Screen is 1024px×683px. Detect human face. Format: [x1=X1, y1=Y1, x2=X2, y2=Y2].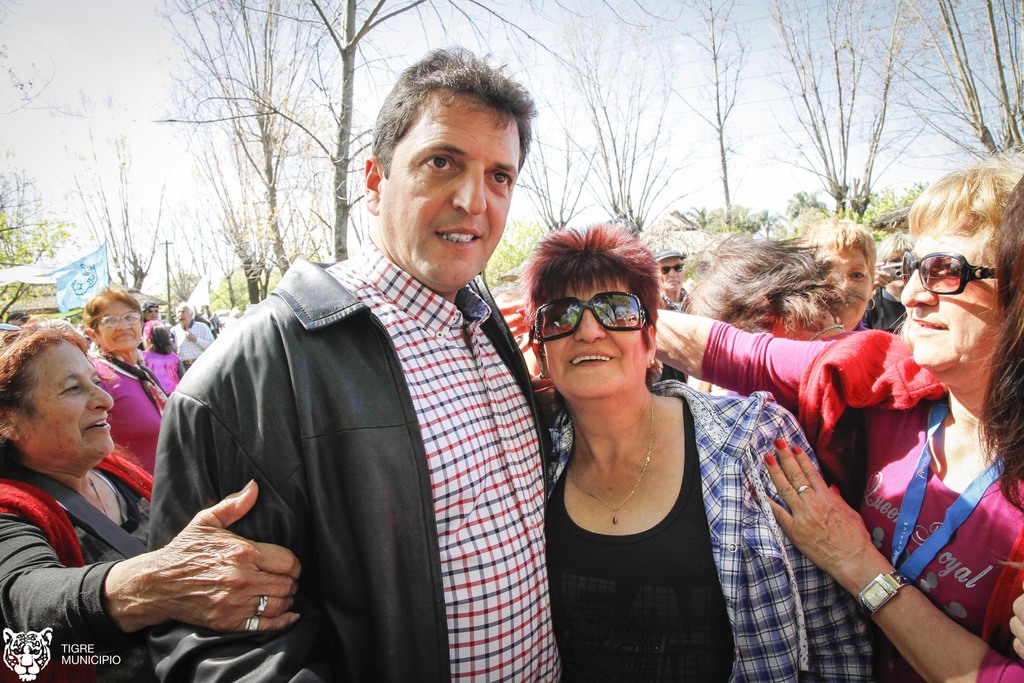
[x1=143, y1=304, x2=161, y2=319].
